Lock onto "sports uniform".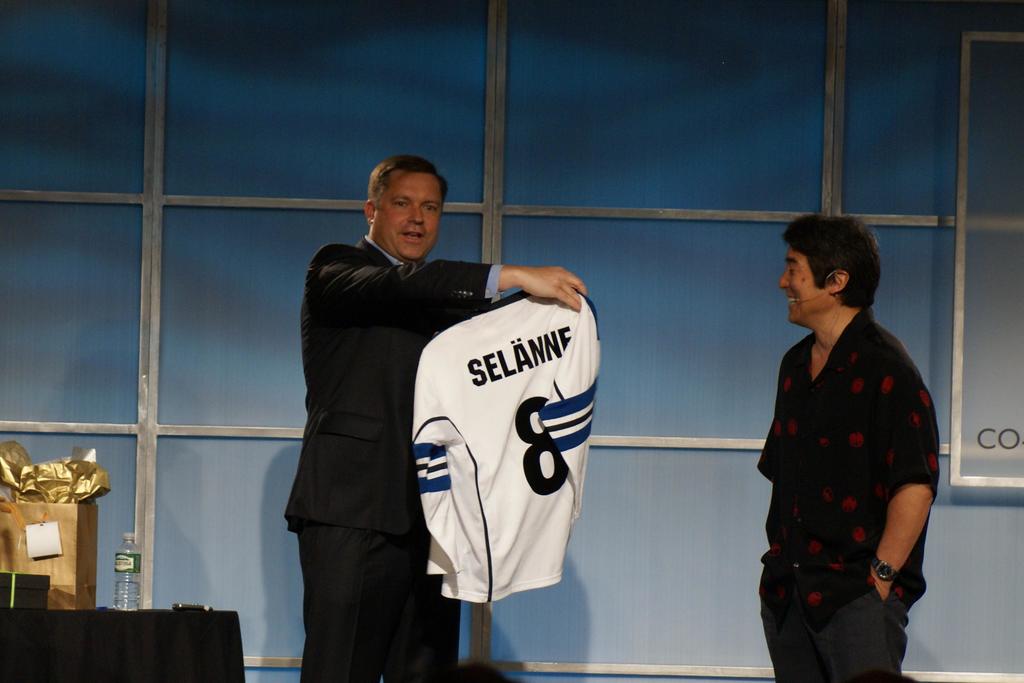
Locked: x1=390 y1=223 x2=615 y2=629.
